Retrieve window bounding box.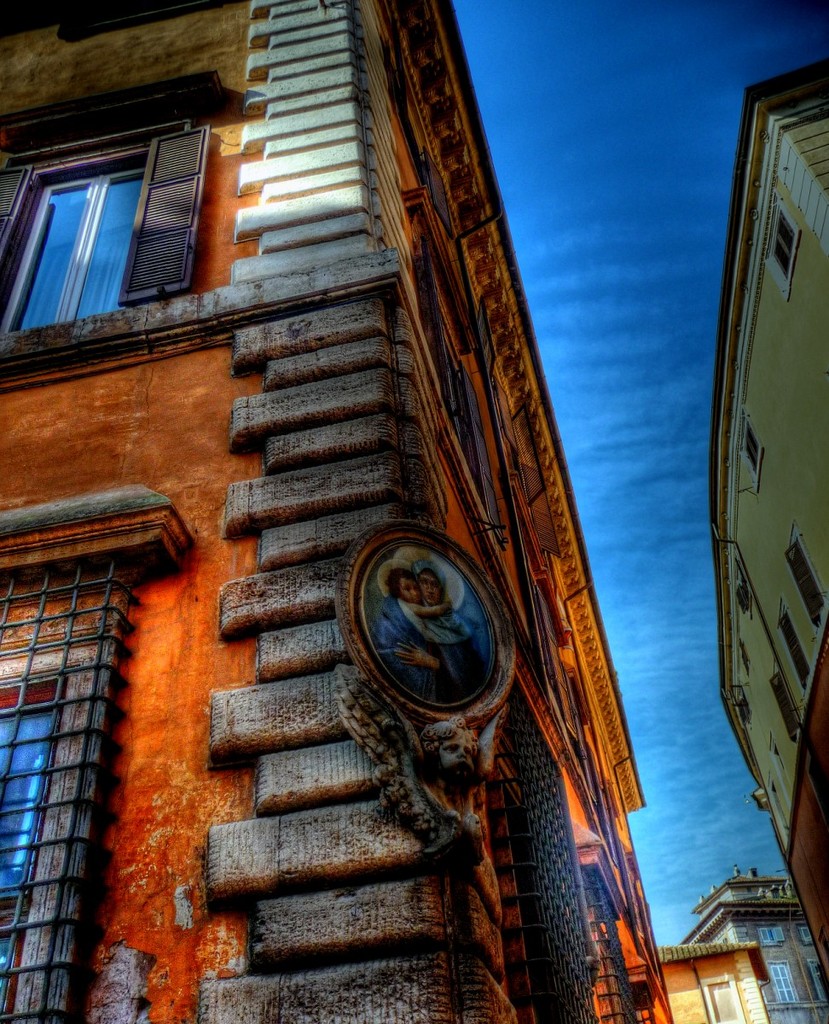
Bounding box: 777 603 812 694.
